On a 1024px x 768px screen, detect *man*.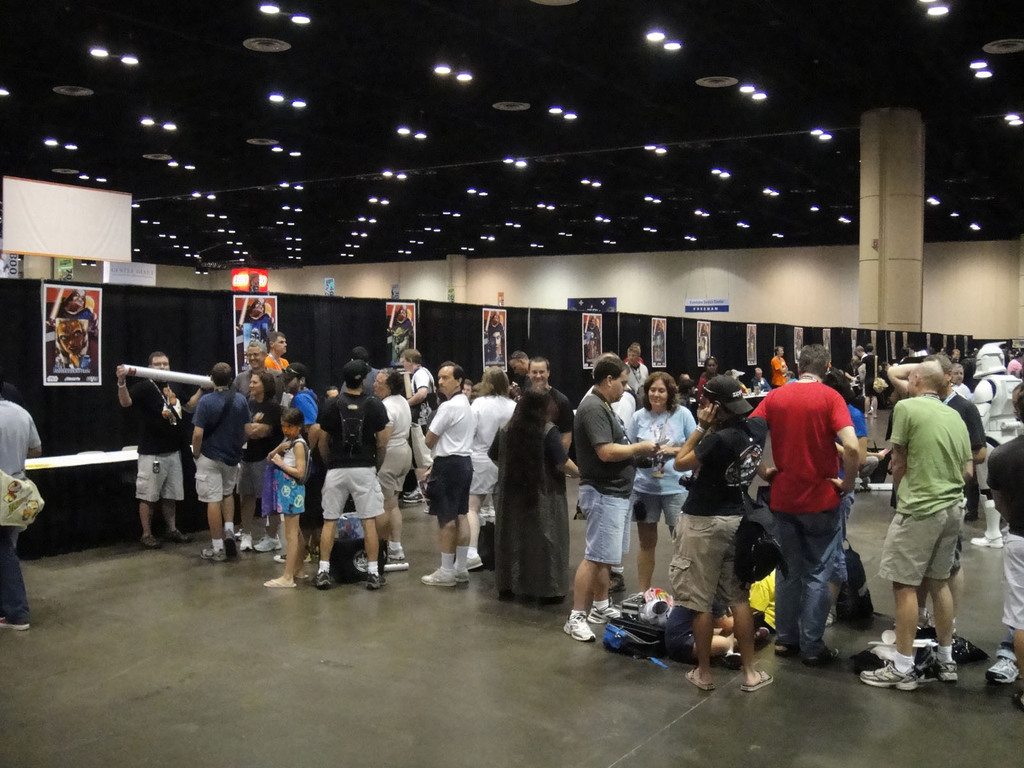
947/363/972/403.
